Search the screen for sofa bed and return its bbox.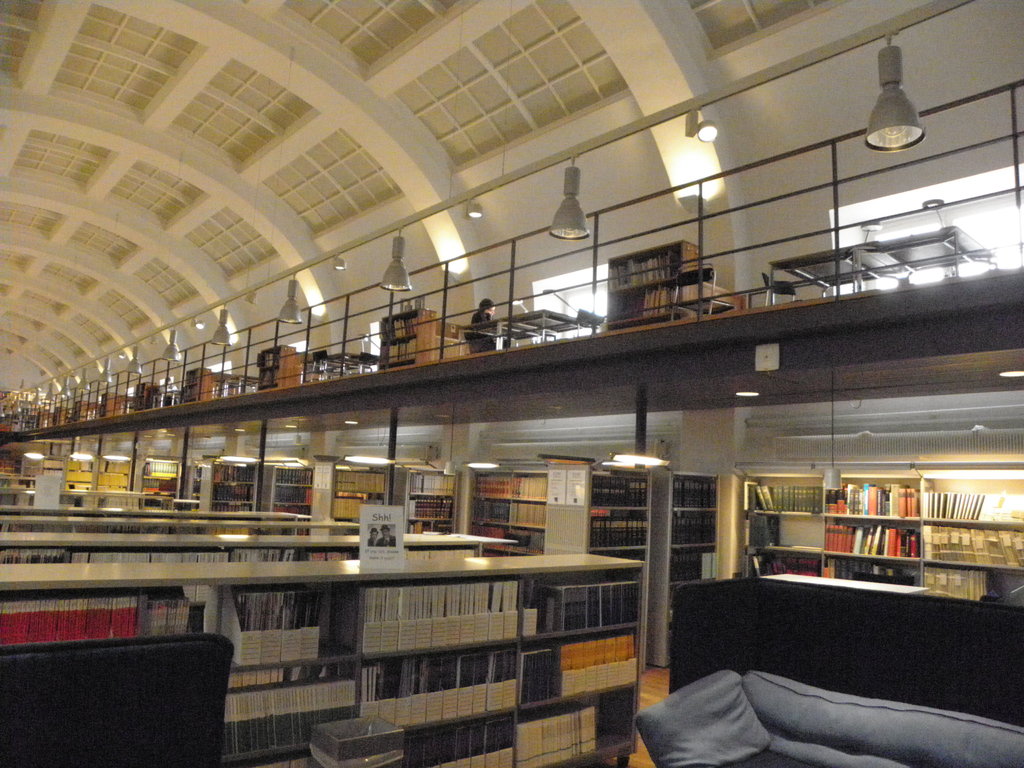
Found: (639,582,1023,767).
